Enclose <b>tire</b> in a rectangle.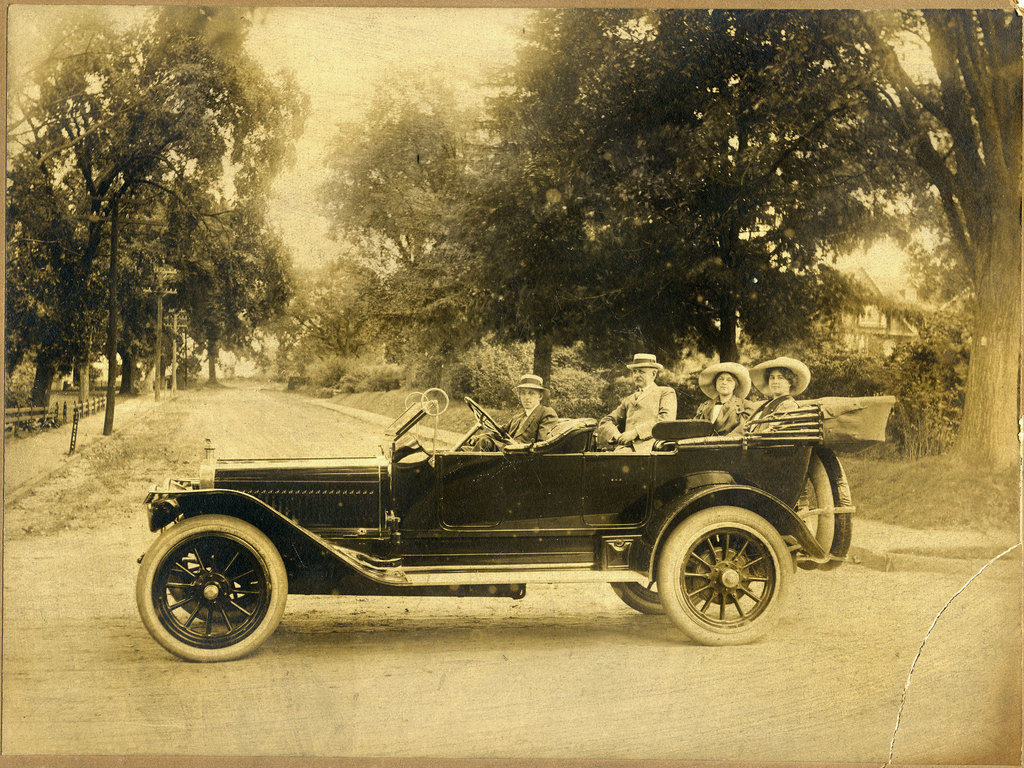
box(607, 571, 677, 617).
